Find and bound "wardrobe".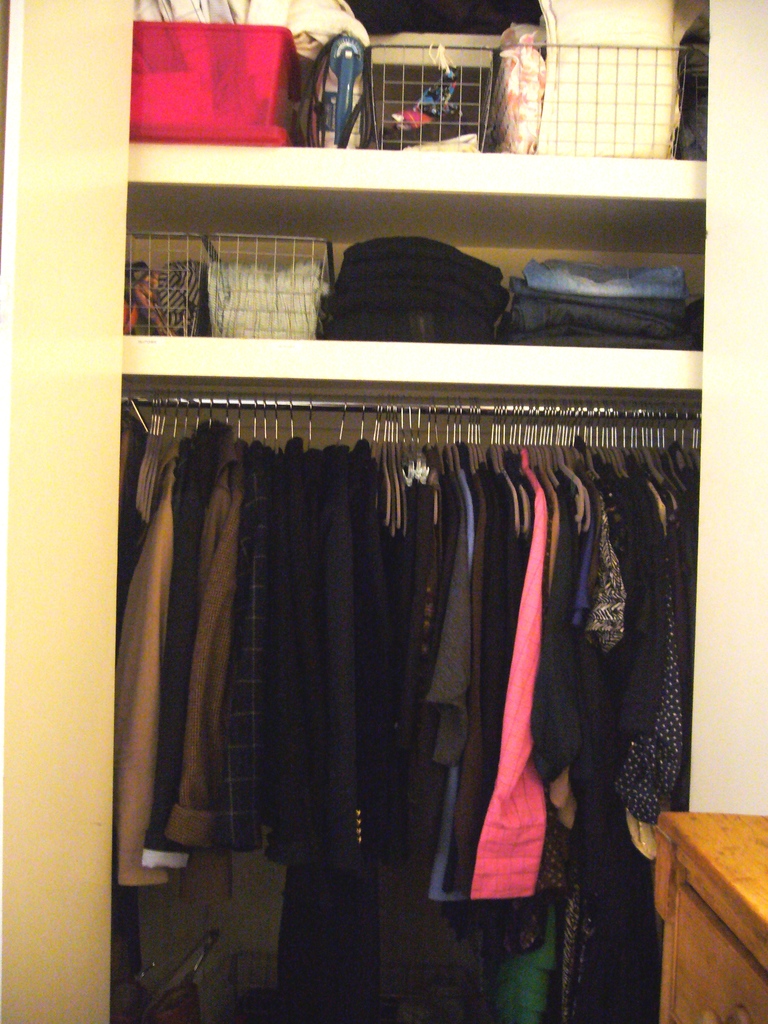
Bound: left=0, top=0, right=767, bottom=1023.
